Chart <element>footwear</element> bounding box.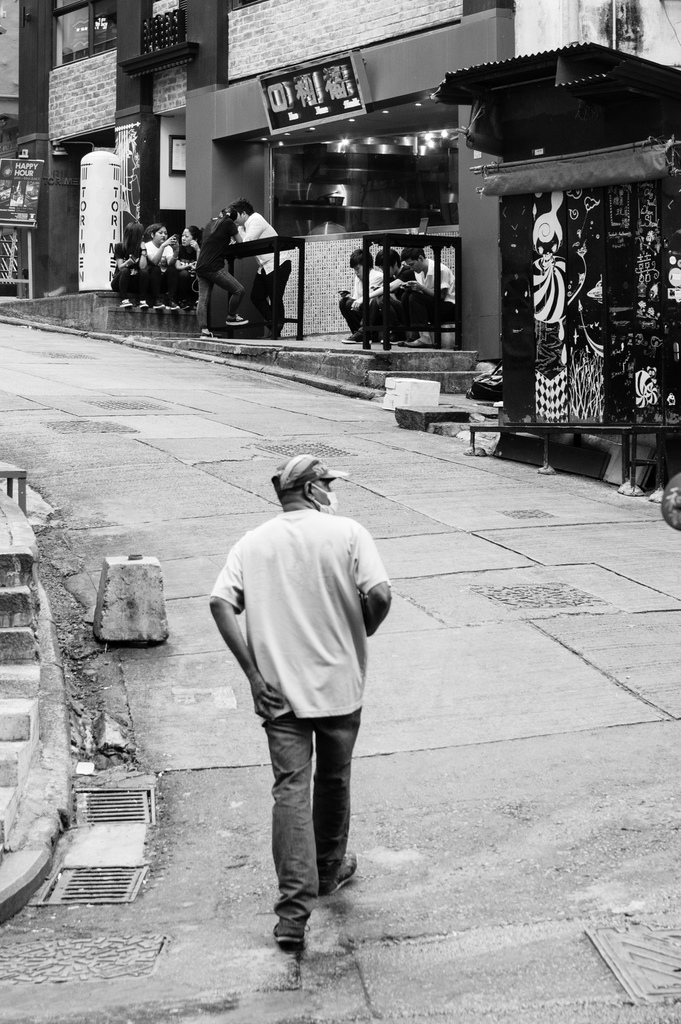
Charted: 398 337 432 350.
